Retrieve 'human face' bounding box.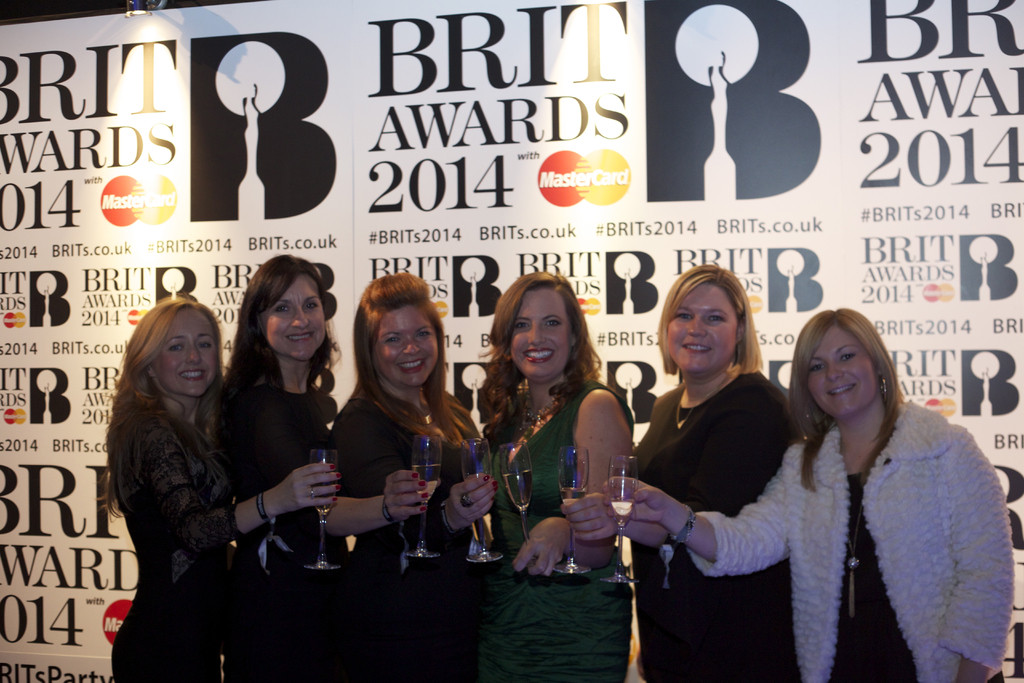
Bounding box: Rect(154, 306, 219, 395).
